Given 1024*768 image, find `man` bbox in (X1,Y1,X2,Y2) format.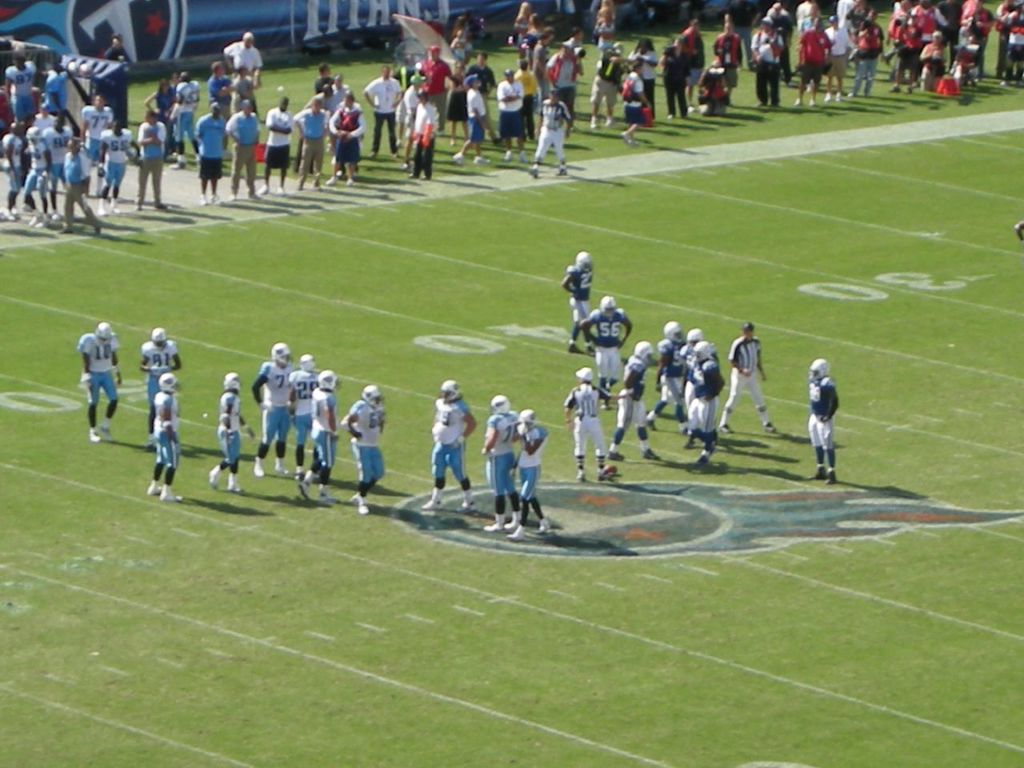
(480,394,520,530).
